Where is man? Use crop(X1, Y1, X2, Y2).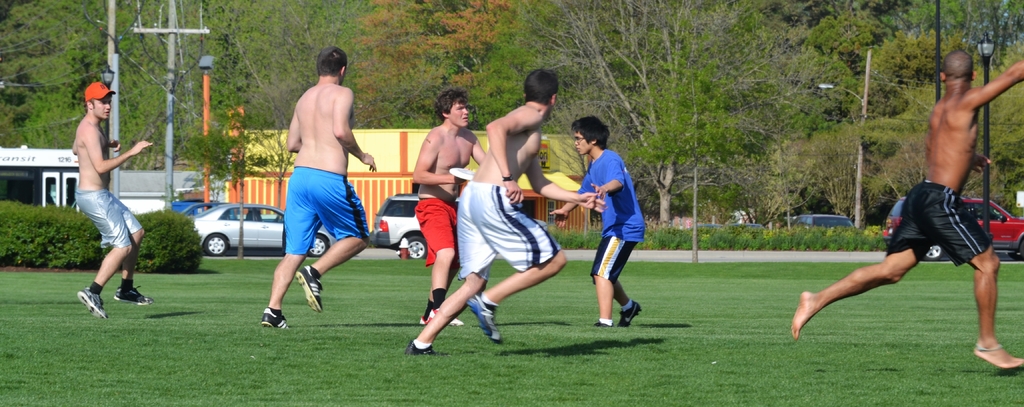
crop(410, 83, 584, 363).
